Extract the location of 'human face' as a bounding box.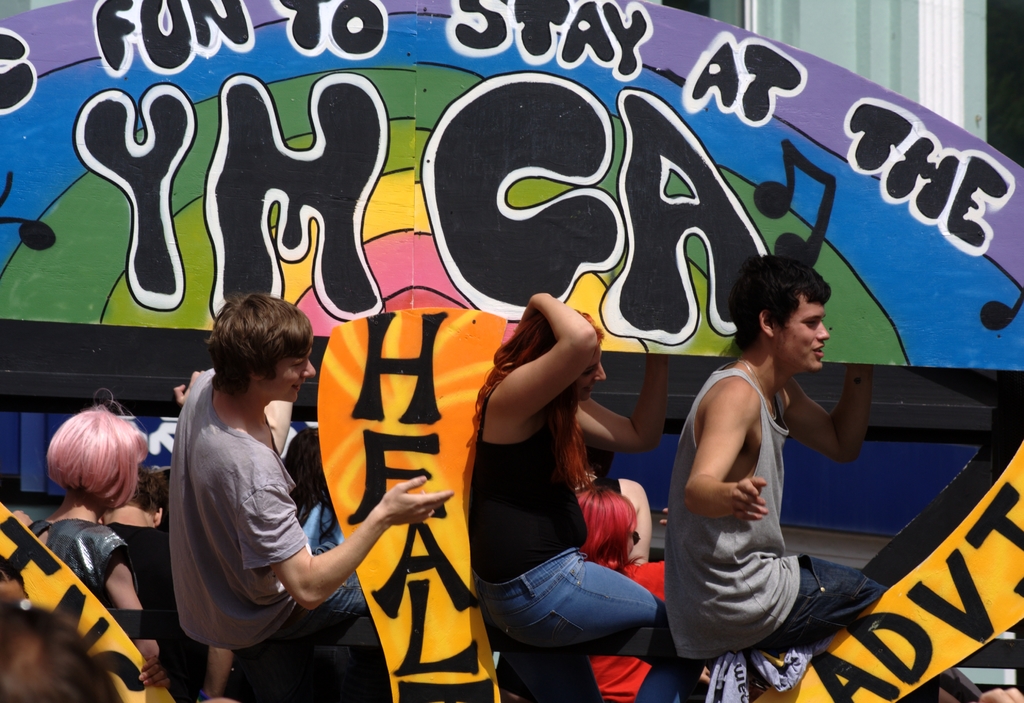
781 302 832 375.
